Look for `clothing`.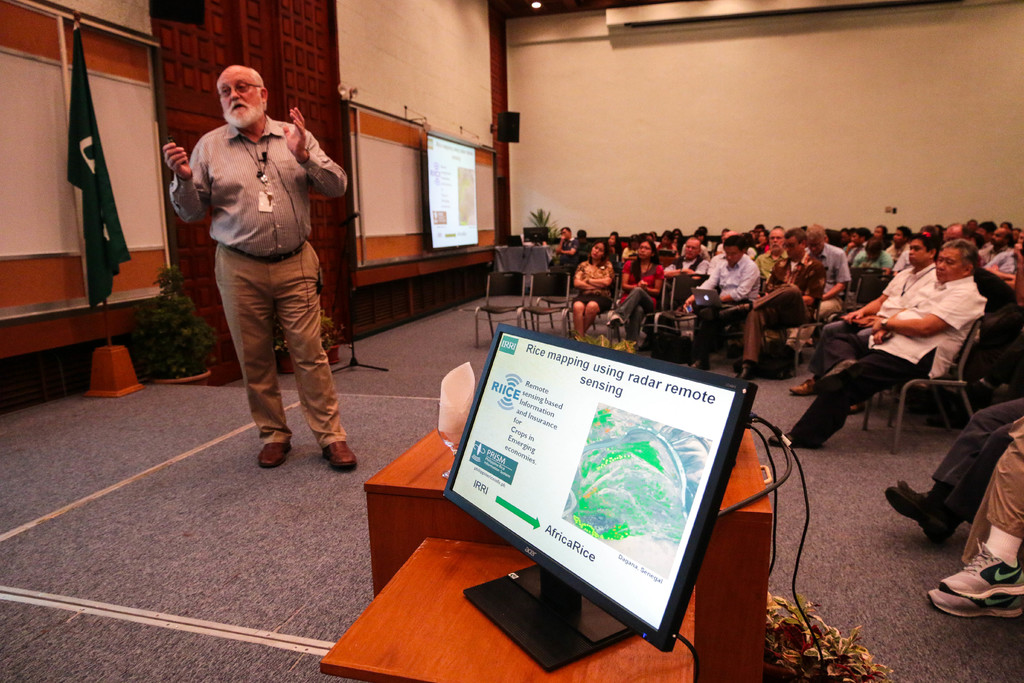
Found: rect(785, 269, 980, 444).
